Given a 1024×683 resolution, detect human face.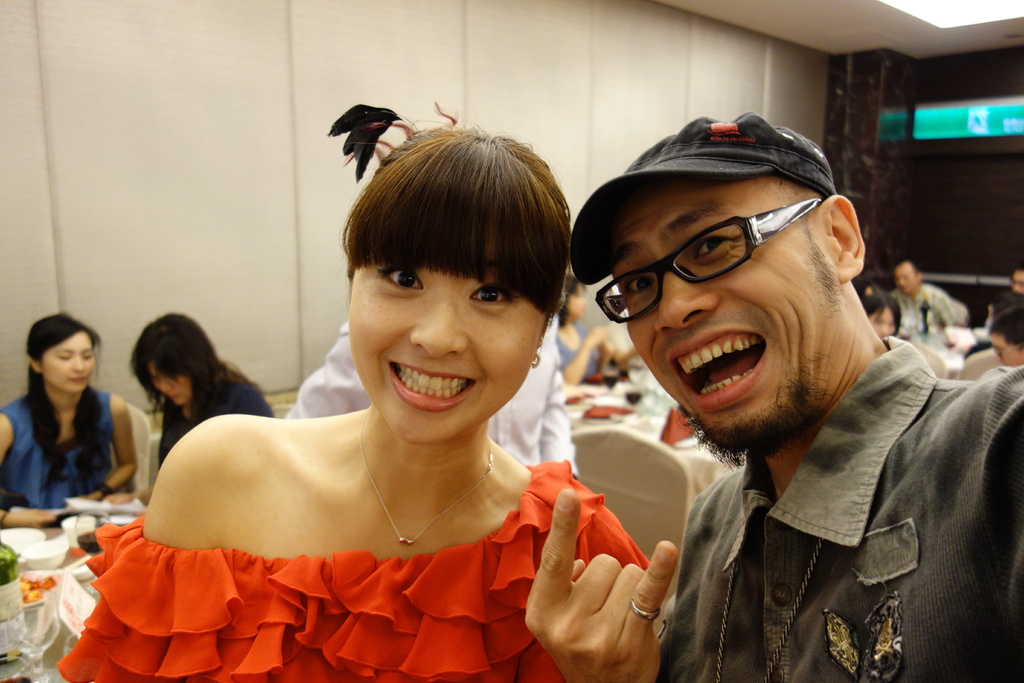
<region>348, 225, 550, 447</region>.
